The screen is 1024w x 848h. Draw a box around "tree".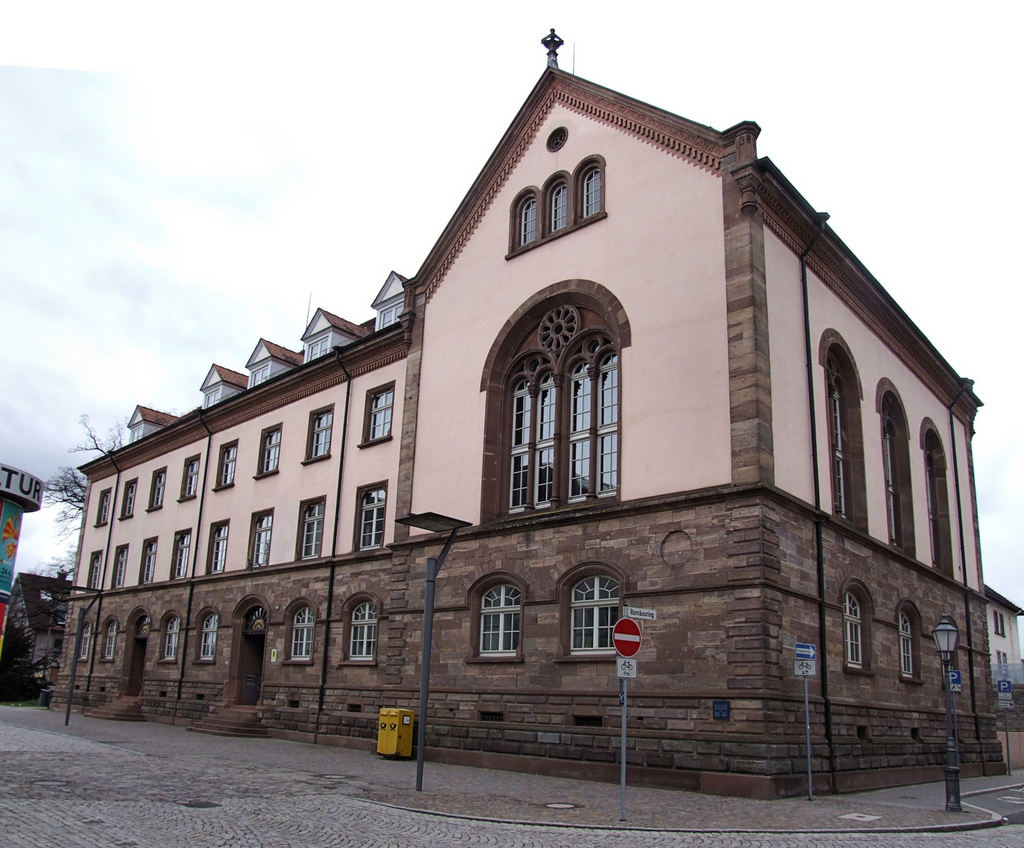
31,406,194,582.
